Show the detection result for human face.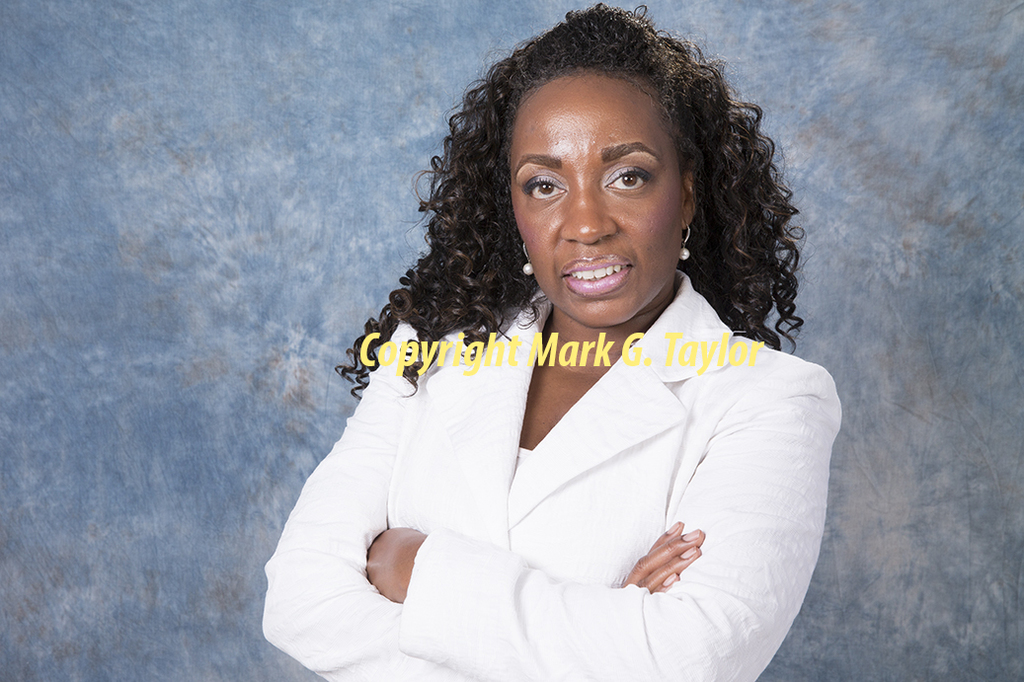
(x1=510, y1=66, x2=684, y2=327).
